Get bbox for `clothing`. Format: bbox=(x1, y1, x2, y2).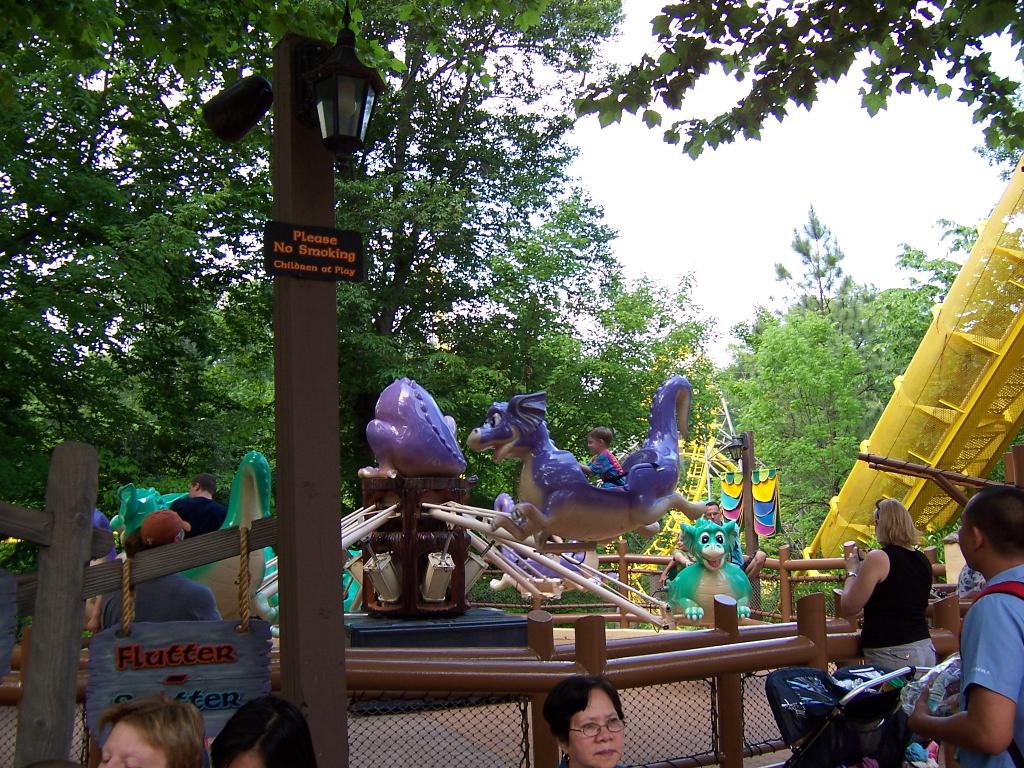
bbox=(959, 563, 1023, 767).
